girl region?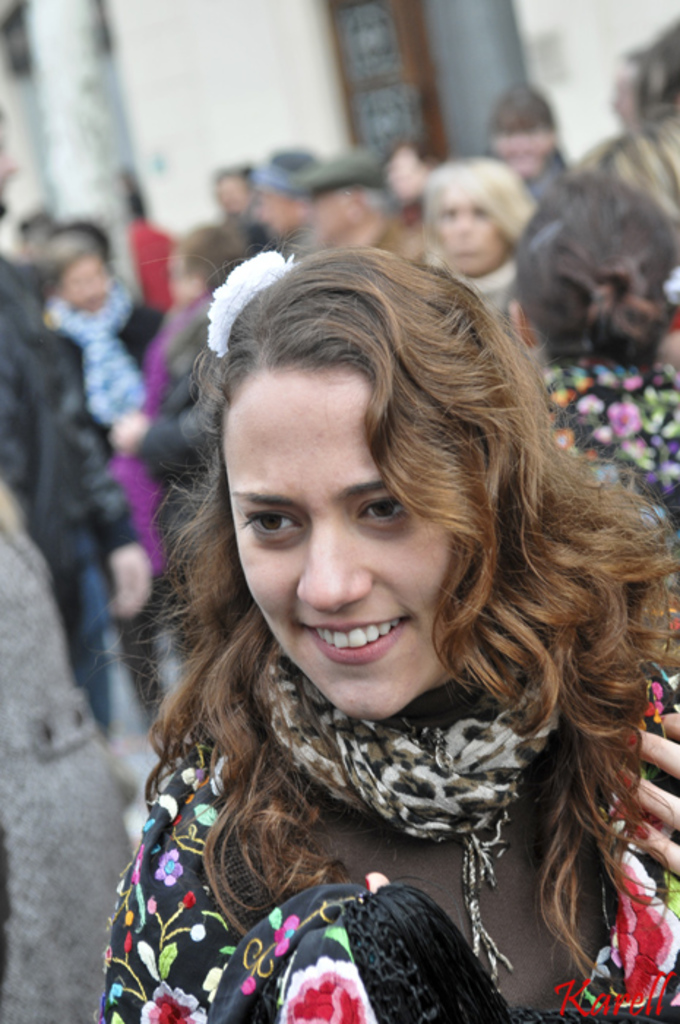
locate(102, 243, 679, 1023)
